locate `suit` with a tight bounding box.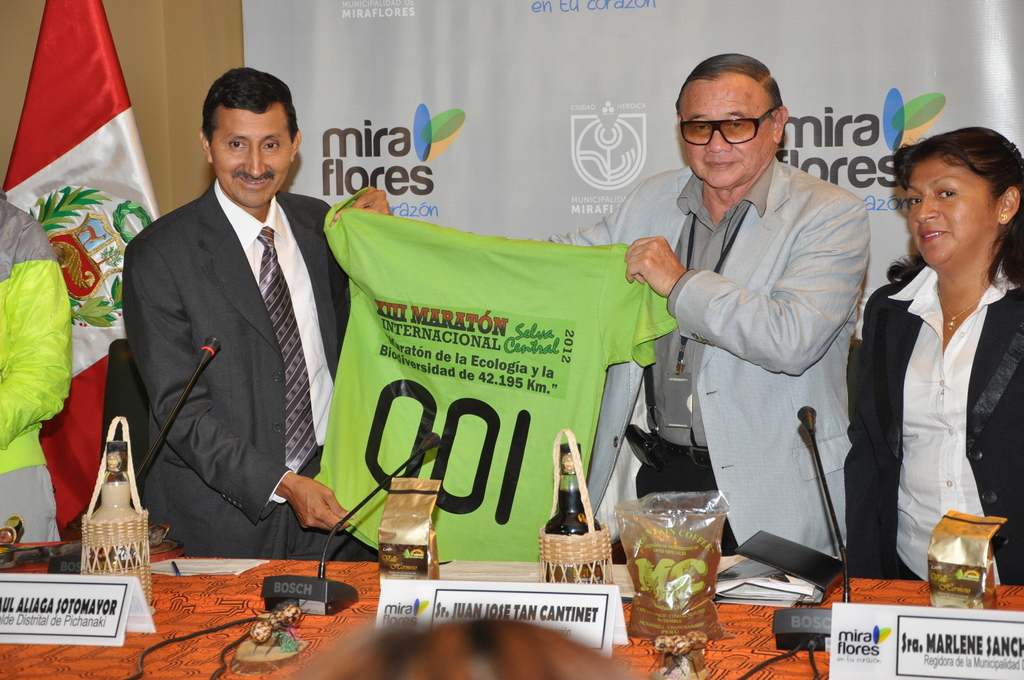
left=116, top=68, right=360, bottom=596.
